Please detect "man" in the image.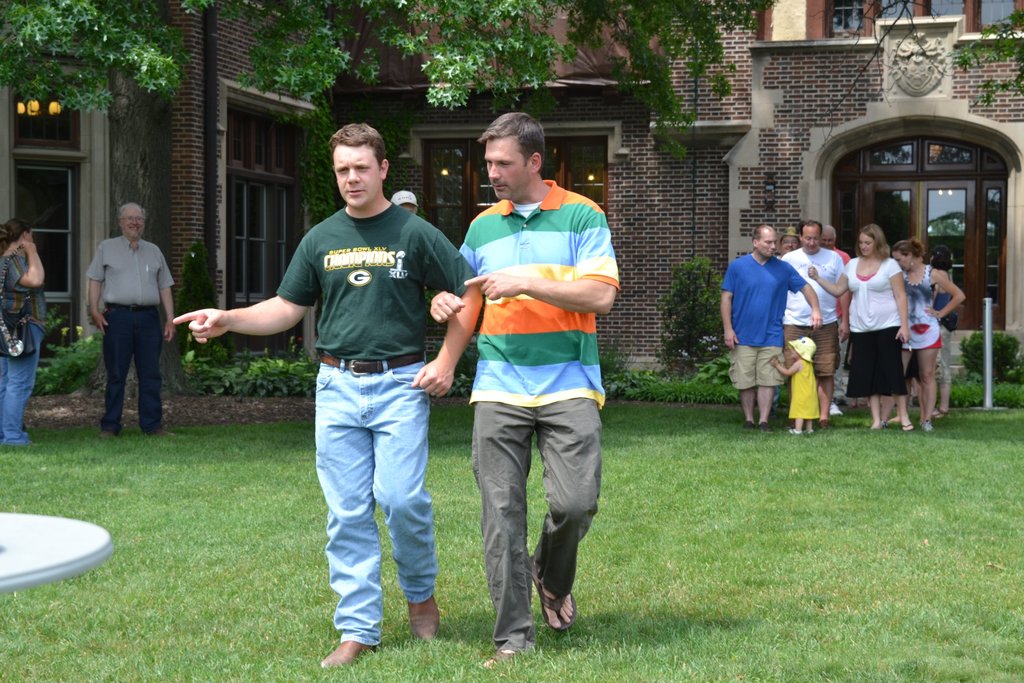
locate(175, 122, 483, 673).
